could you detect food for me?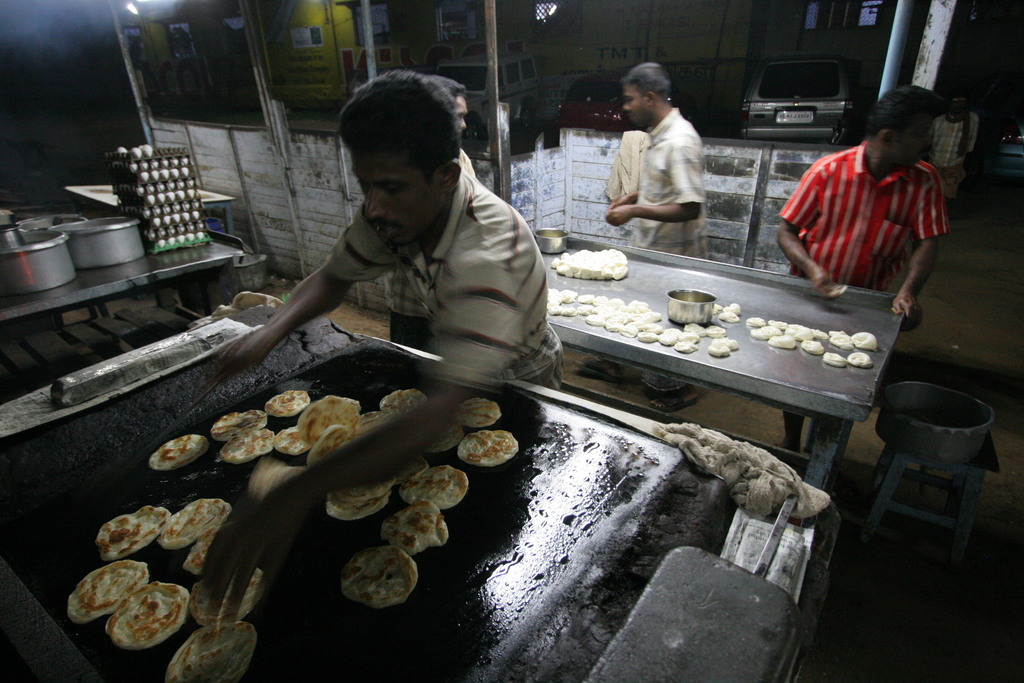
Detection result: x1=189 y1=562 x2=266 y2=624.
